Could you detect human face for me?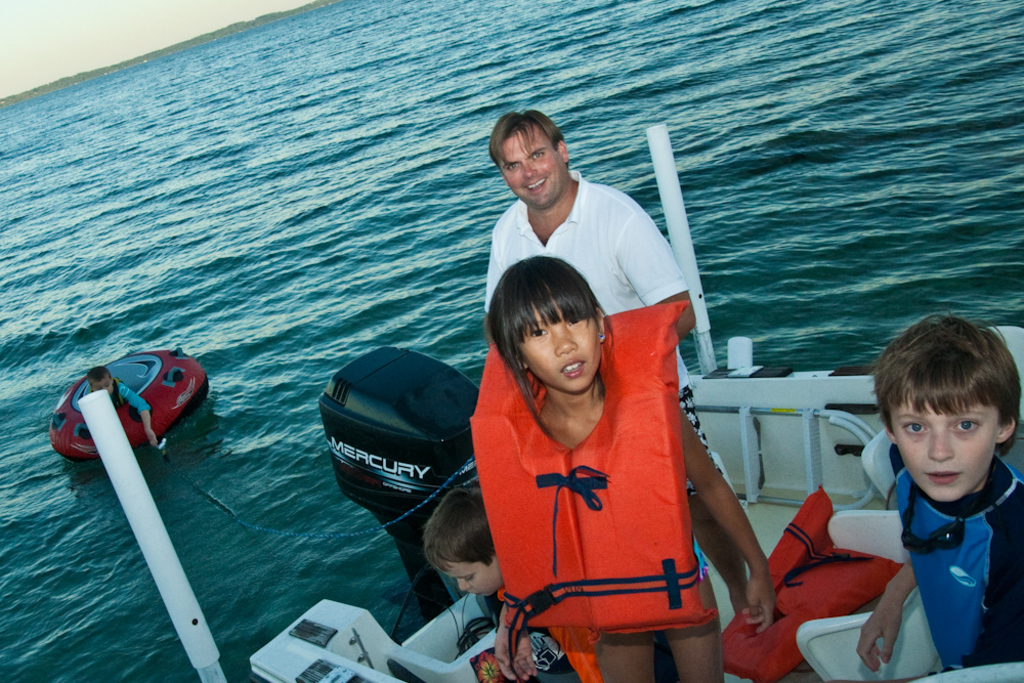
Detection result: 887/397/1007/501.
